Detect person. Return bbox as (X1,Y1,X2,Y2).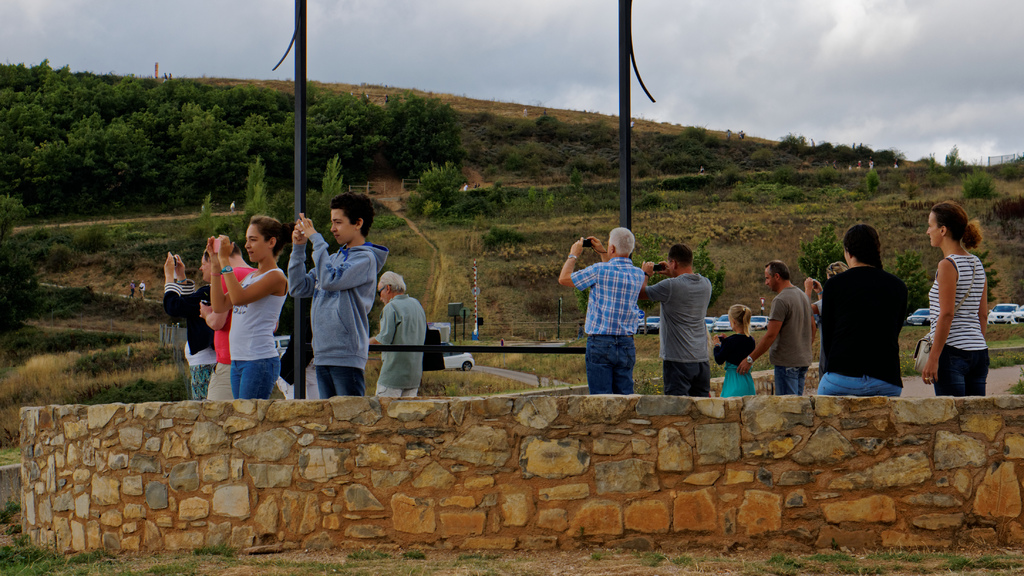
(716,300,762,397).
